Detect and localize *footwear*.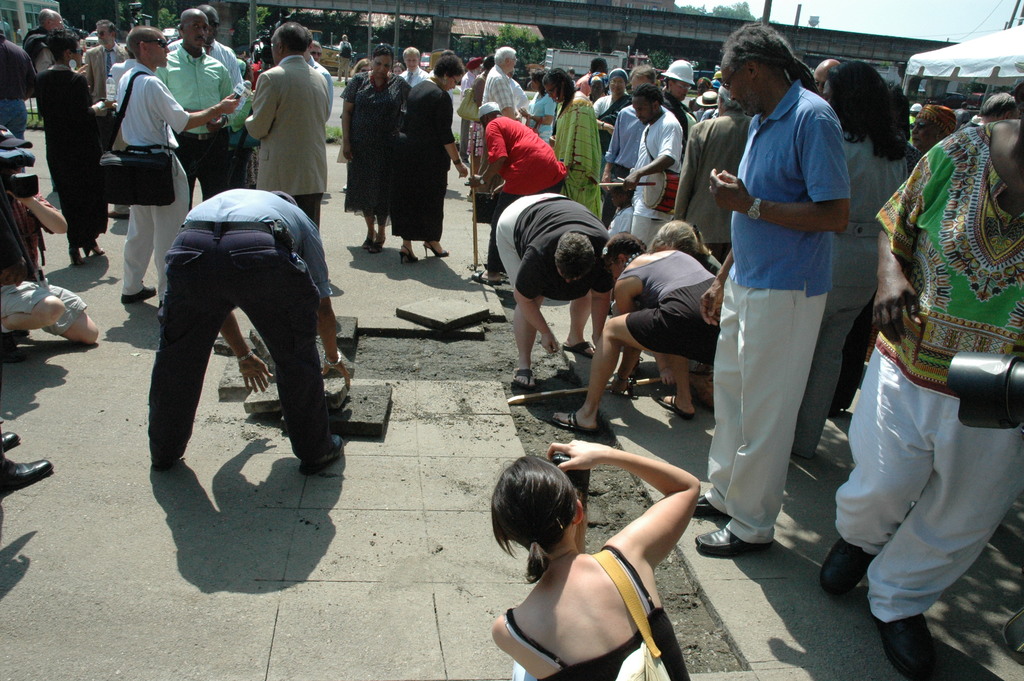
Localized at 0, 429, 27, 452.
